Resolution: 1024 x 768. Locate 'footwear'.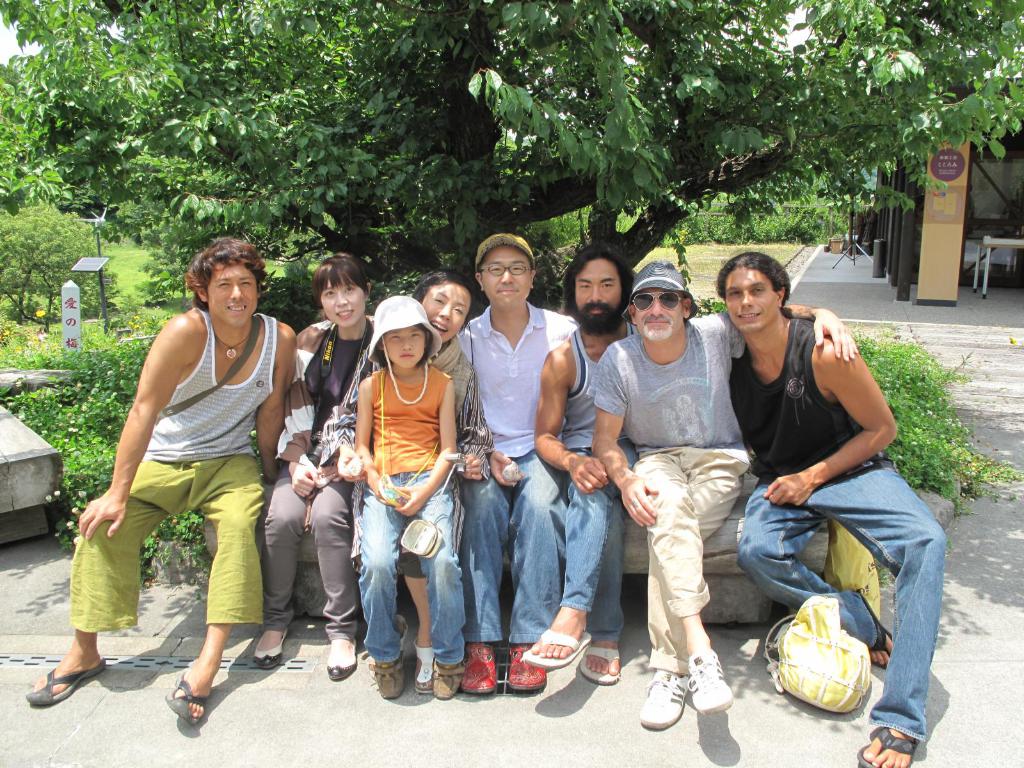
detection(161, 671, 212, 726).
